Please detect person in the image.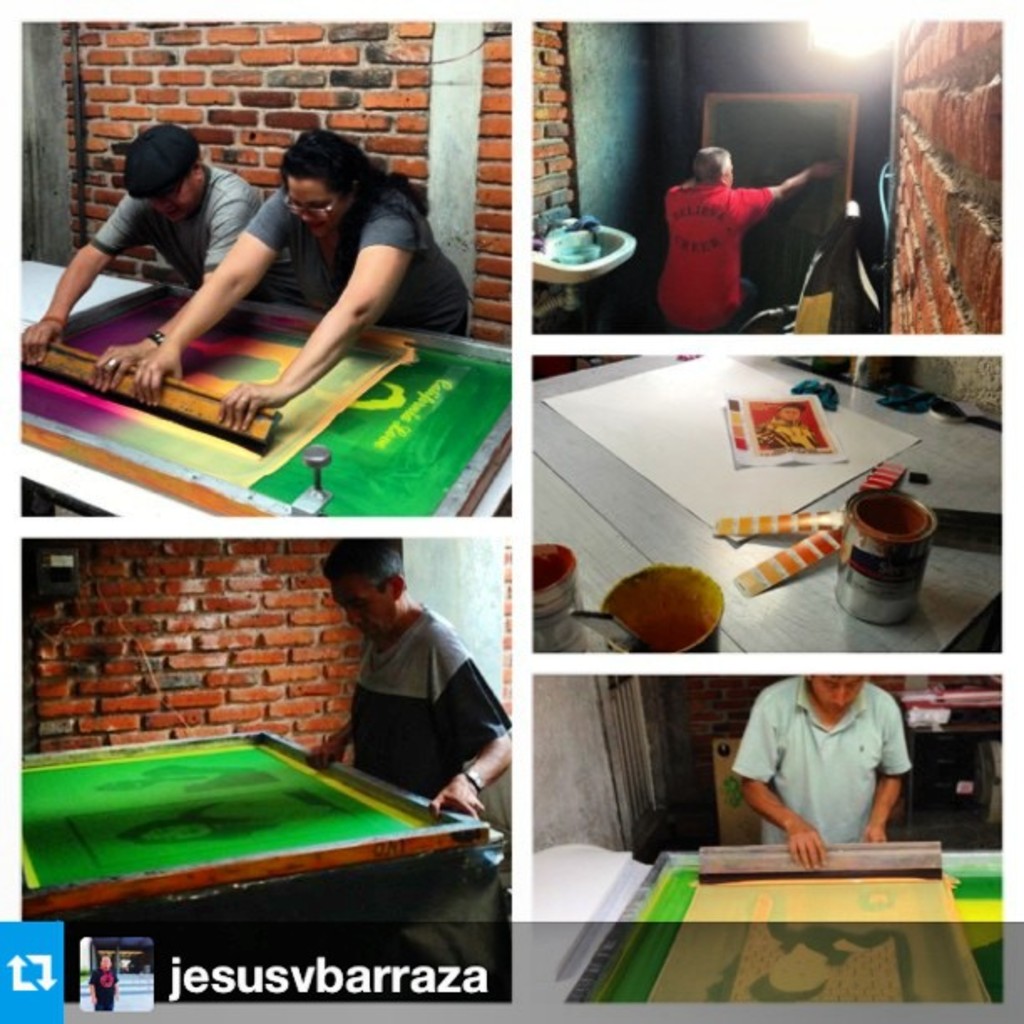
left=318, top=535, right=520, bottom=820.
